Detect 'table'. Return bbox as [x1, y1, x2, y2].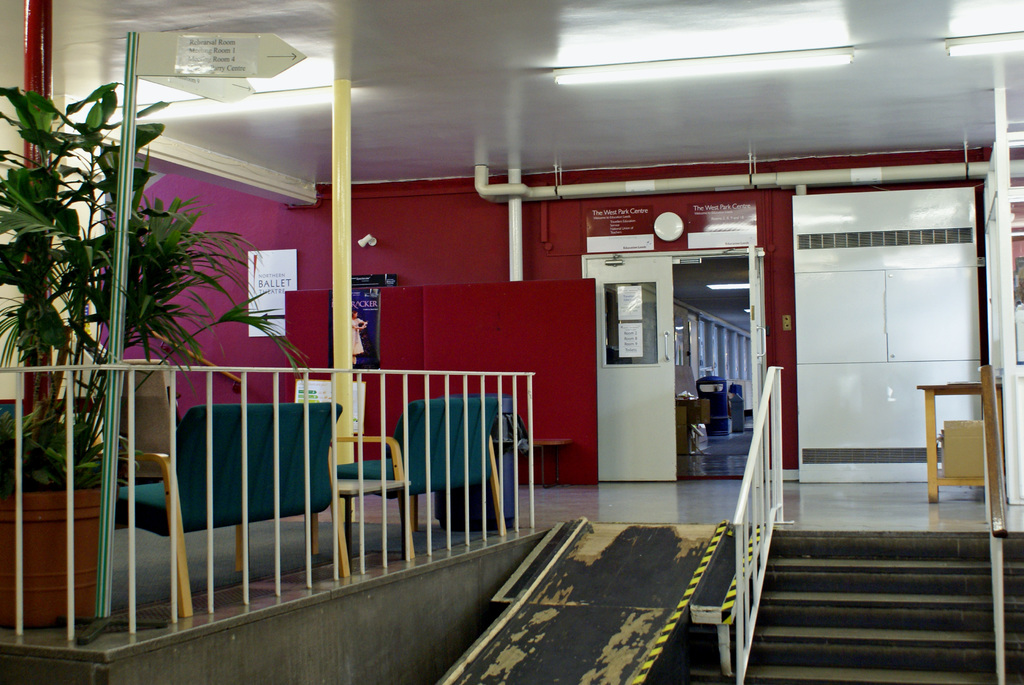
[922, 375, 1006, 515].
